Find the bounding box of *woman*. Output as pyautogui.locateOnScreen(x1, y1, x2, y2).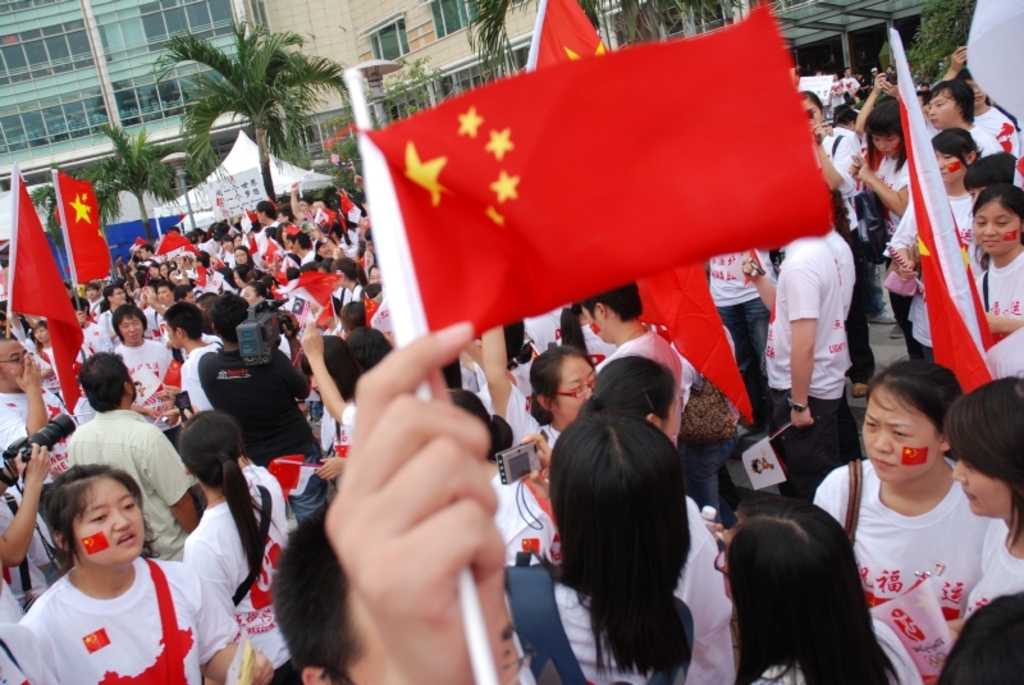
pyautogui.locateOnScreen(818, 343, 1014, 679).
